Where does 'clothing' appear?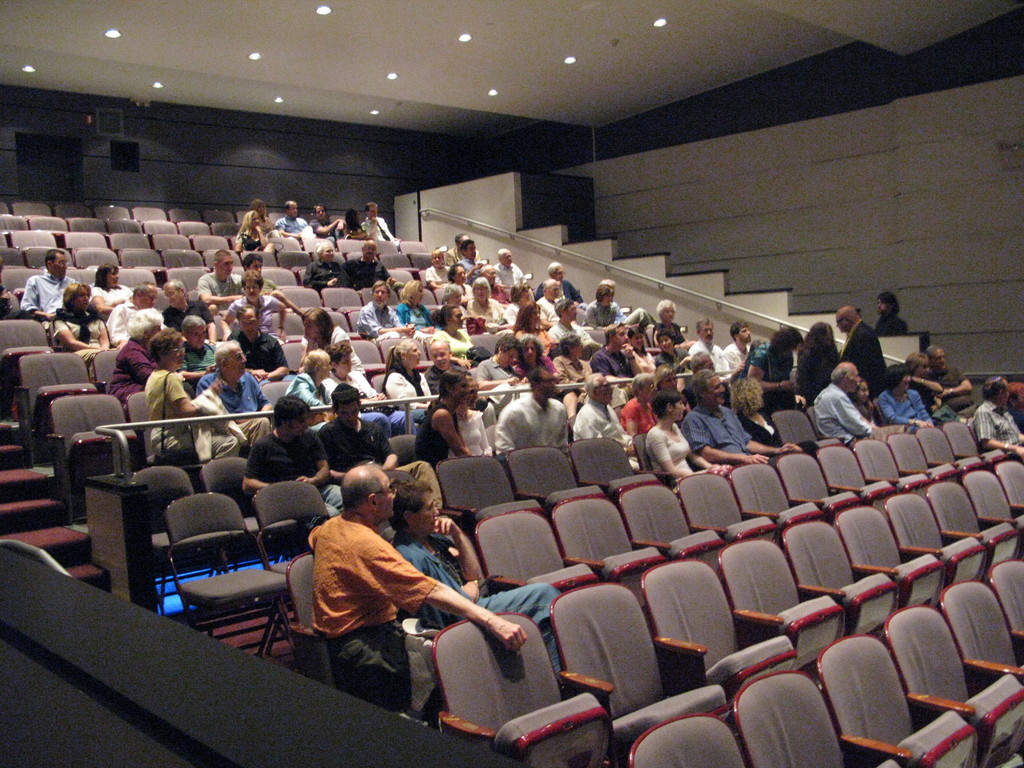
Appears at {"x1": 971, "y1": 395, "x2": 1023, "y2": 451}.
